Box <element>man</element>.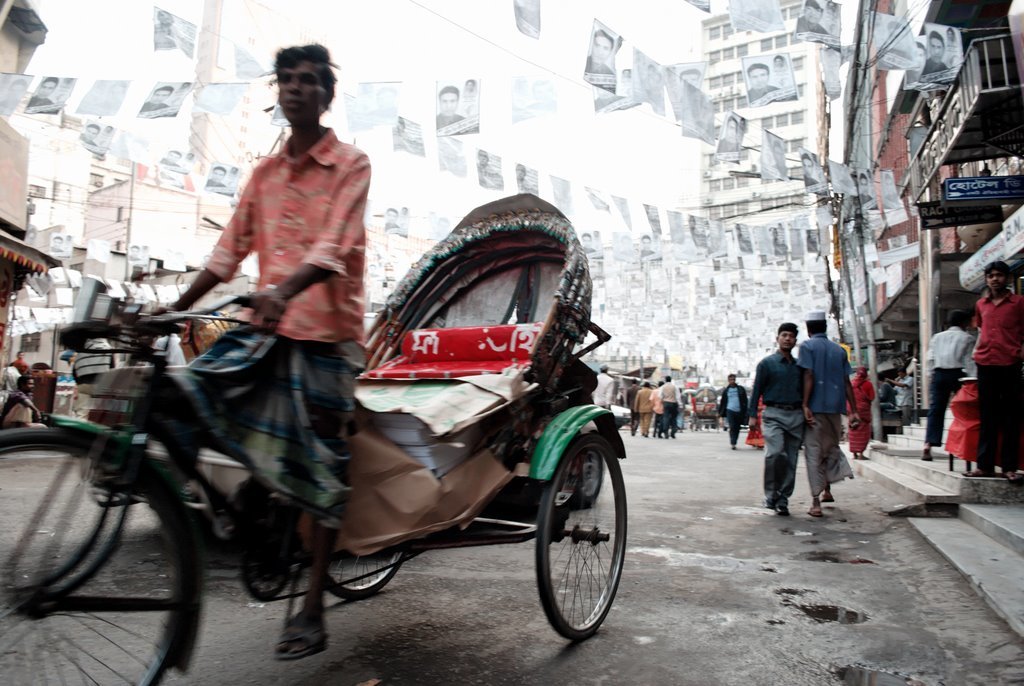
rect(78, 120, 97, 140).
